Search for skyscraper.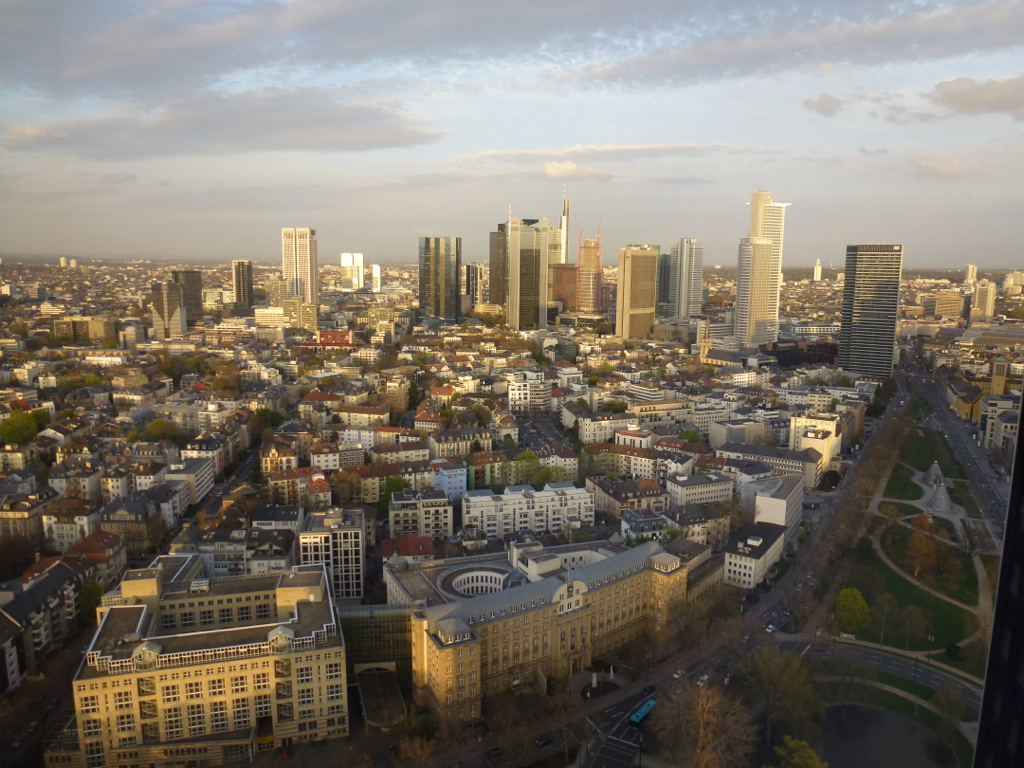
Found at region(481, 204, 570, 332).
